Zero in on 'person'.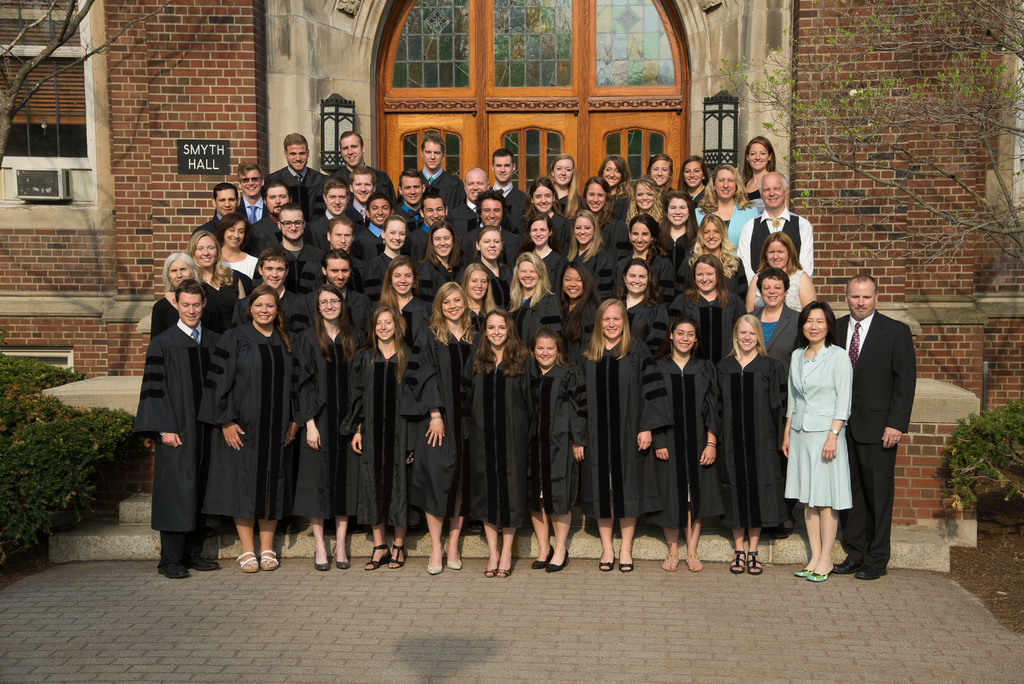
Zeroed in: locate(833, 273, 915, 582).
